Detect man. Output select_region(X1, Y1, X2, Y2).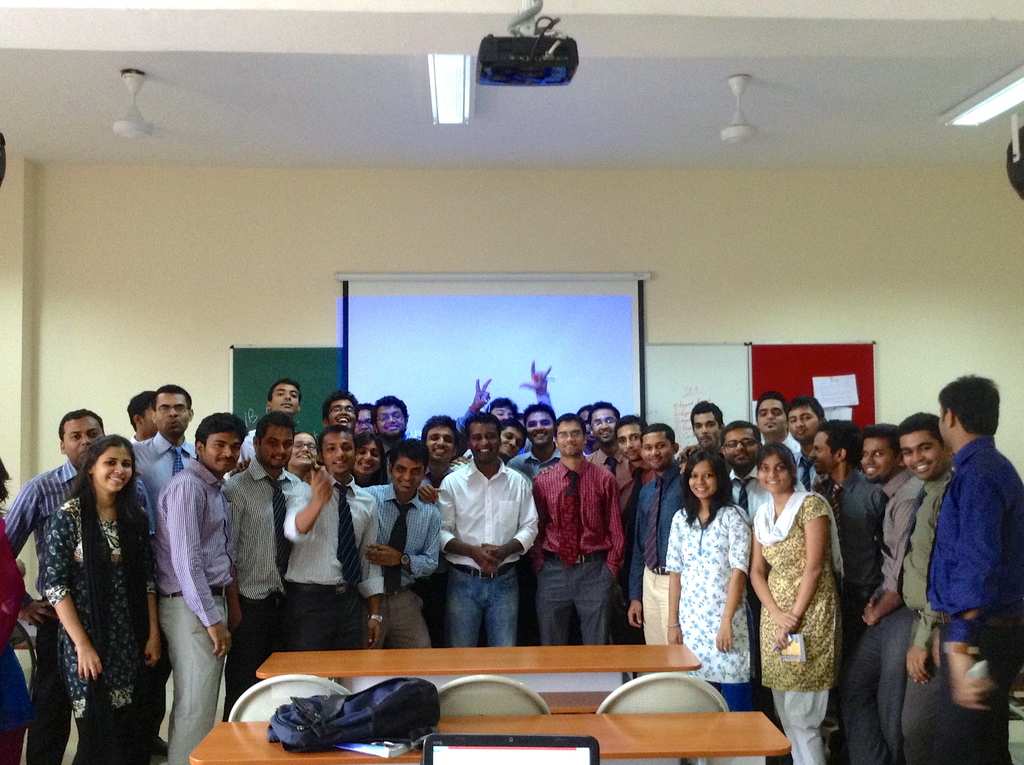
select_region(428, 436, 547, 654).
